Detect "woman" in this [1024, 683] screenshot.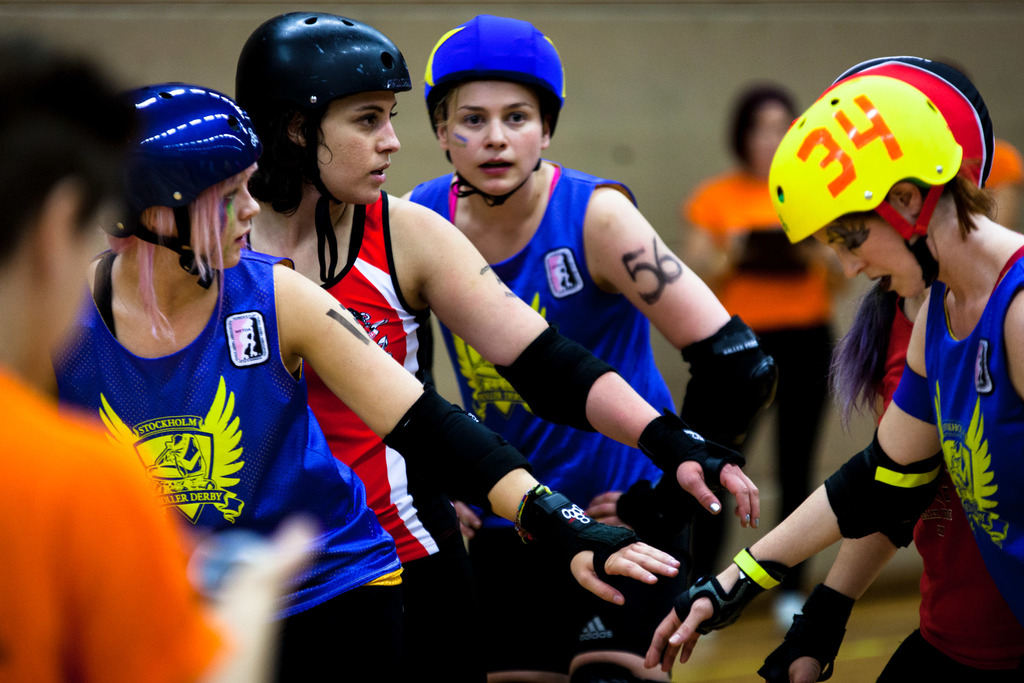
Detection: bbox=(641, 56, 1023, 682).
